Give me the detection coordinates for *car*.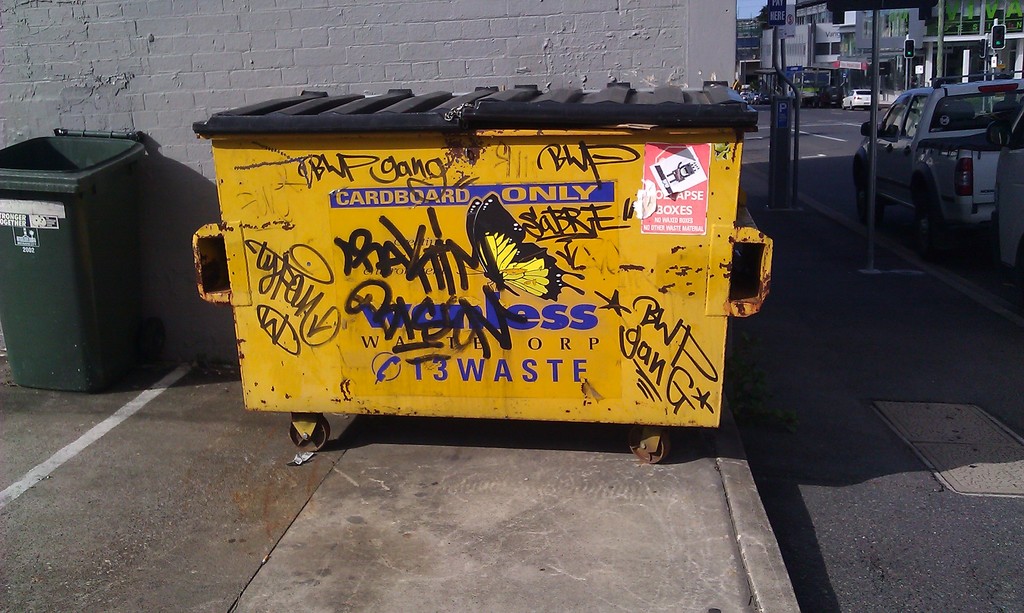
749,90,756,105.
